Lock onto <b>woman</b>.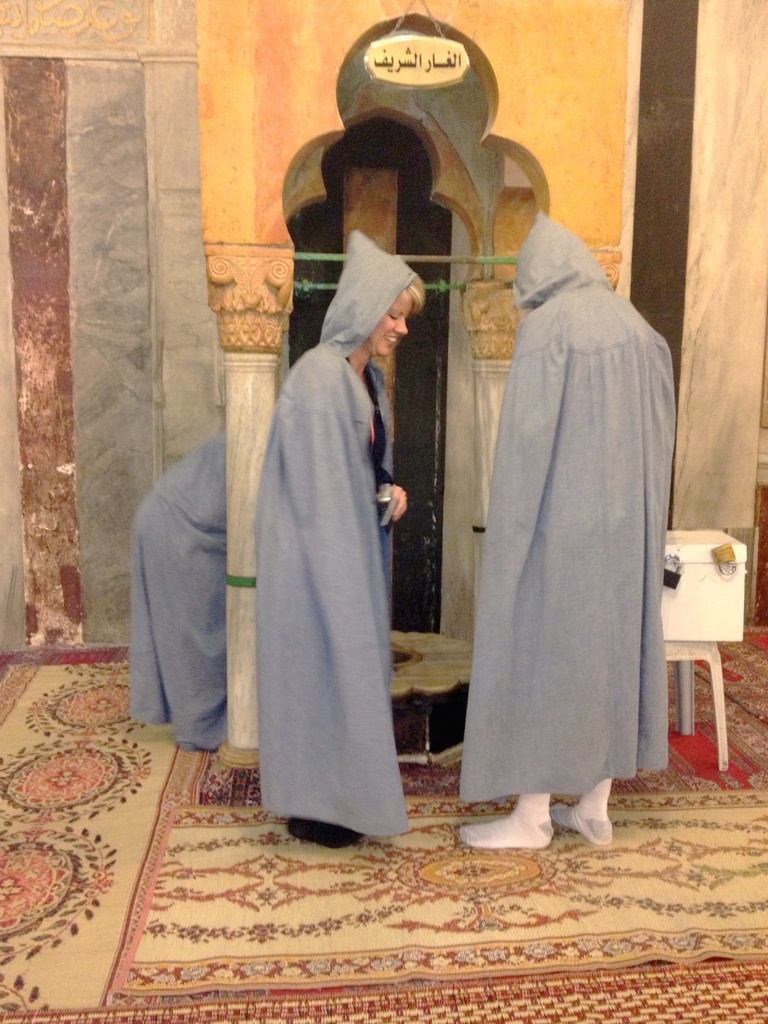
Locked: x1=231, y1=278, x2=417, y2=851.
